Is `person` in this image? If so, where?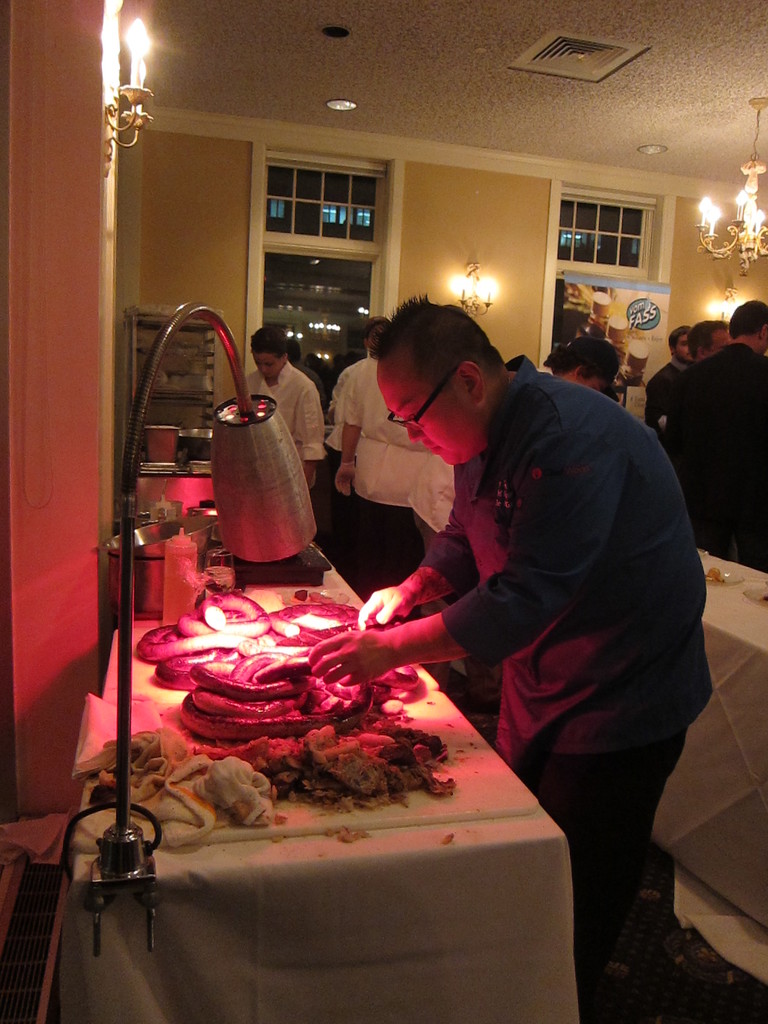
Yes, at (245, 327, 329, 545).
